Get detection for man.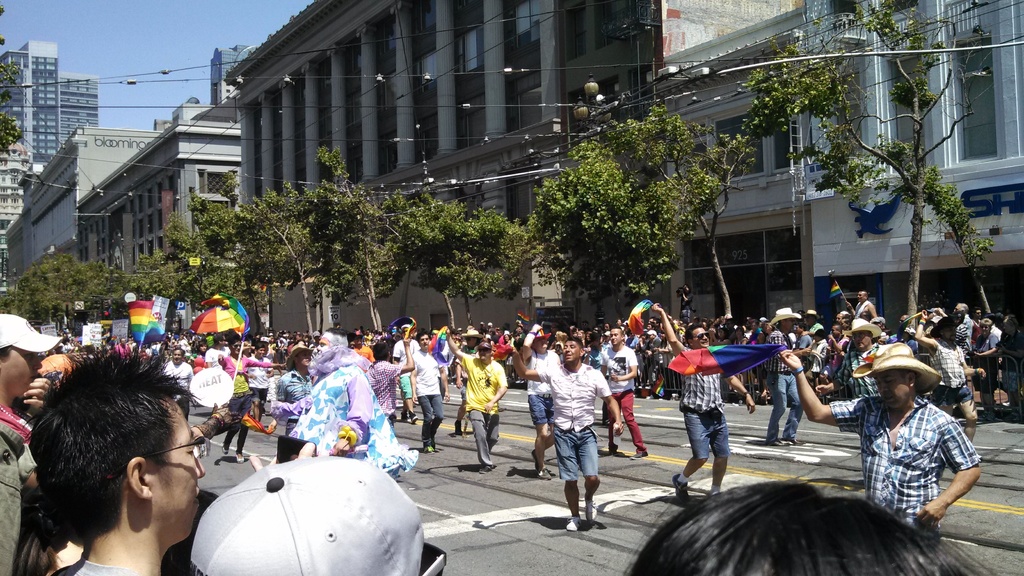
Detection: bbox=(835, 309, 851, 334).
